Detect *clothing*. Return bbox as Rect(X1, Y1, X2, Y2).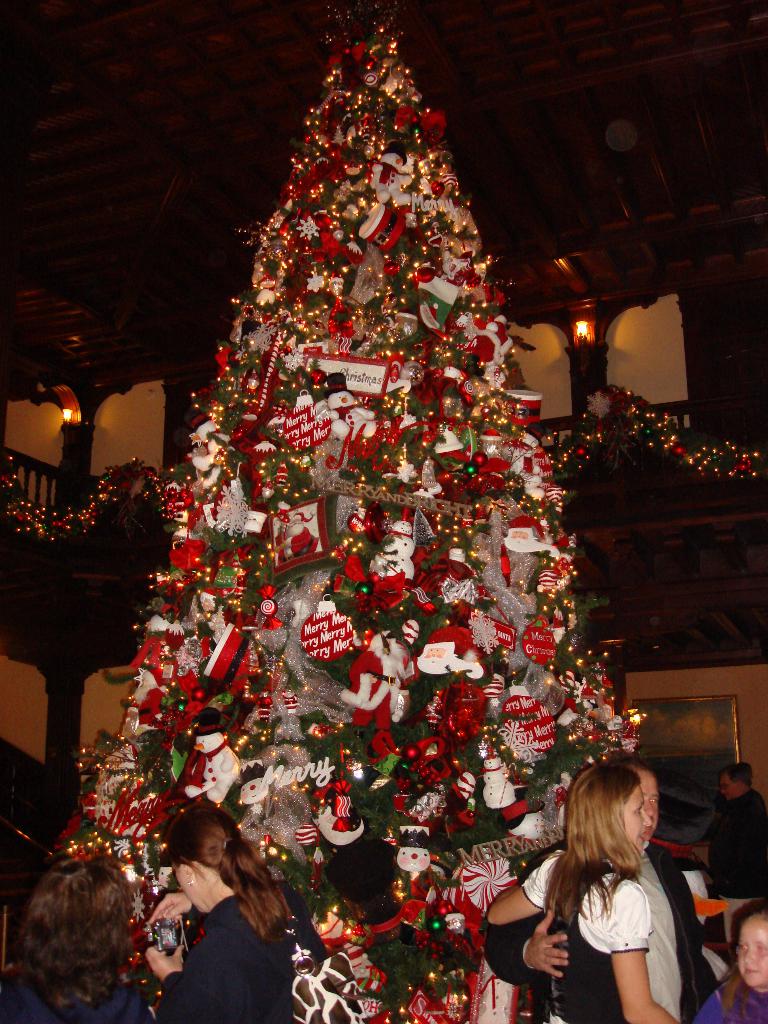
Rect(484, 830, 711, 1023).
